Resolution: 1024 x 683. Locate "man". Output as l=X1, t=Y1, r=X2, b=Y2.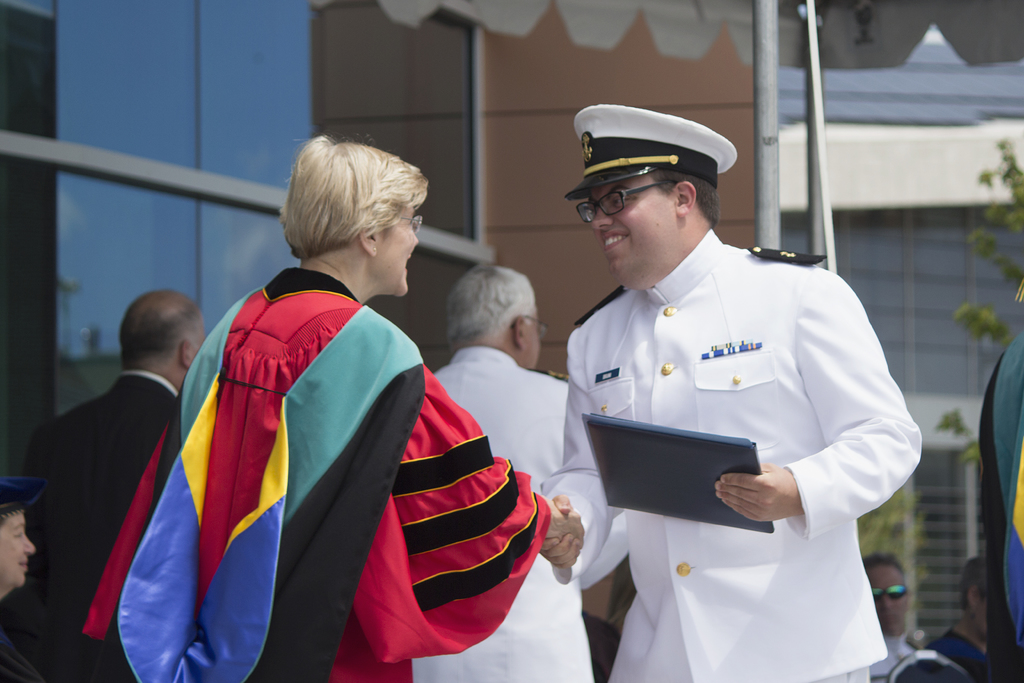
l=393, t=264, r=598, b=682.
